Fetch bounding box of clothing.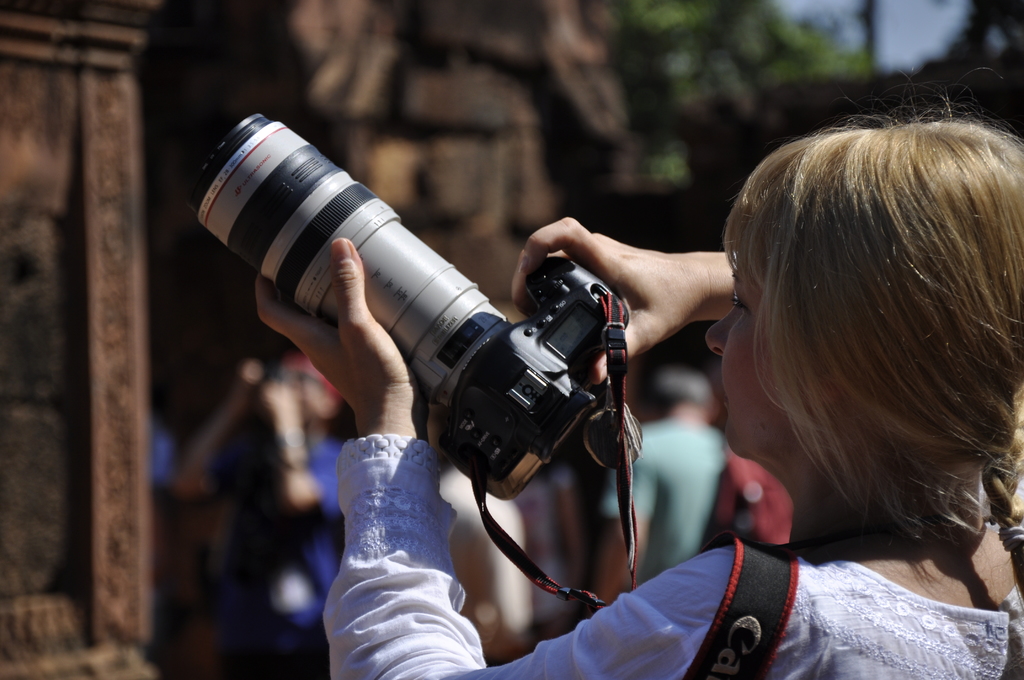
Bbox: l=218, t=419, r=343, b=679.
